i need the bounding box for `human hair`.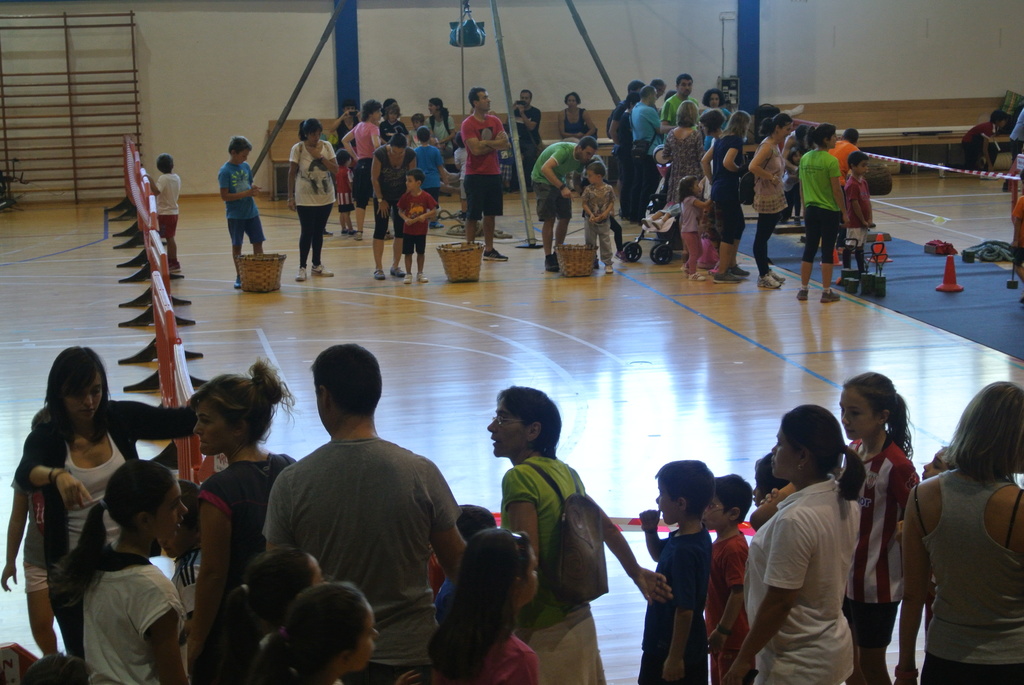
Here it is: 584,161,606,176.
